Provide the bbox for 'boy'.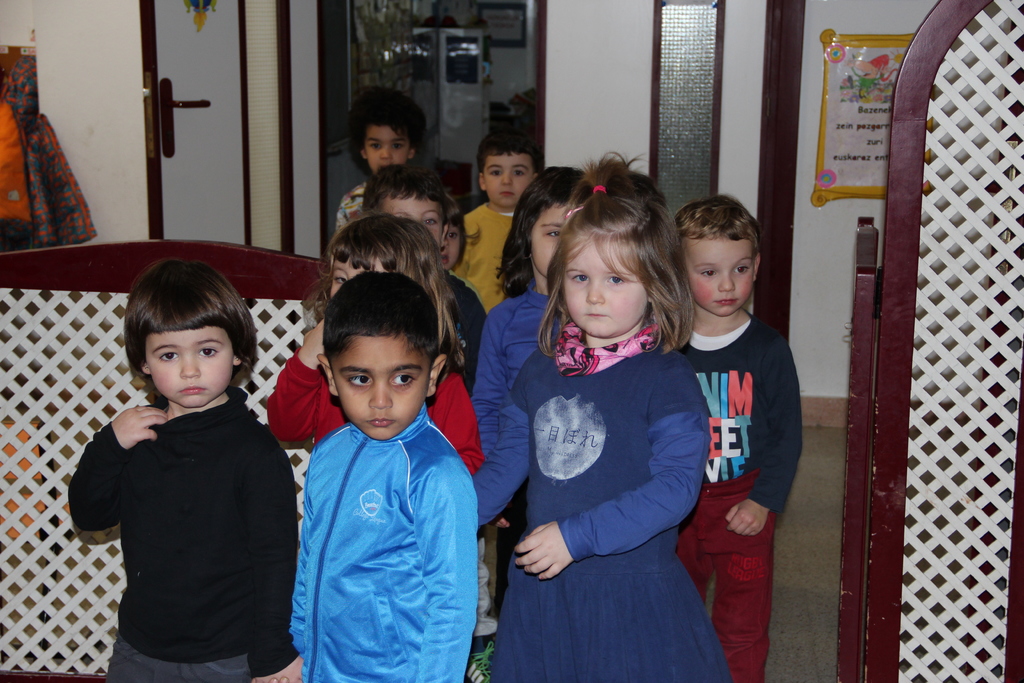
crop(267, 256, 491, 682).
